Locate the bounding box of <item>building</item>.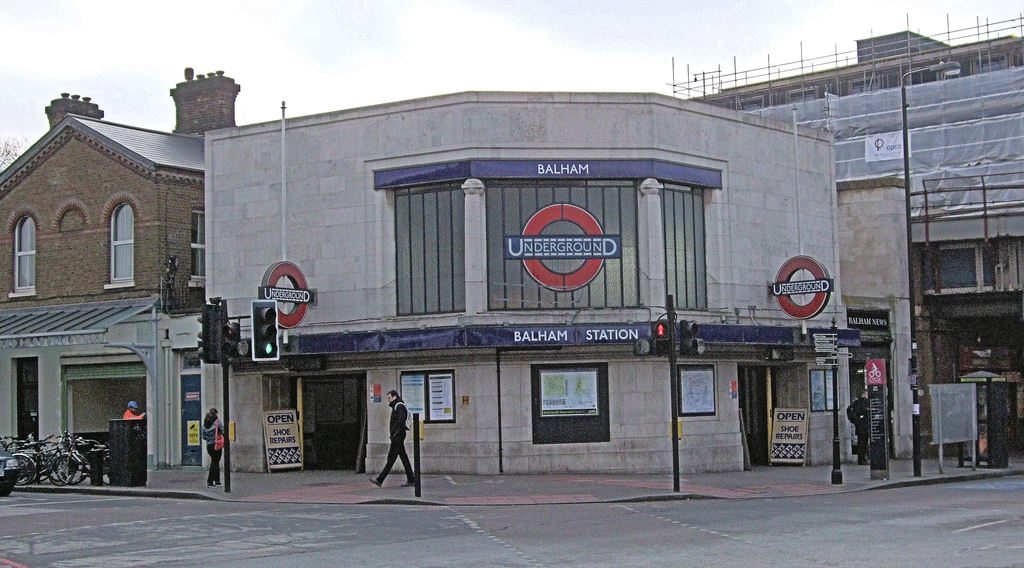
Bounding box: 0:67:239:469.
